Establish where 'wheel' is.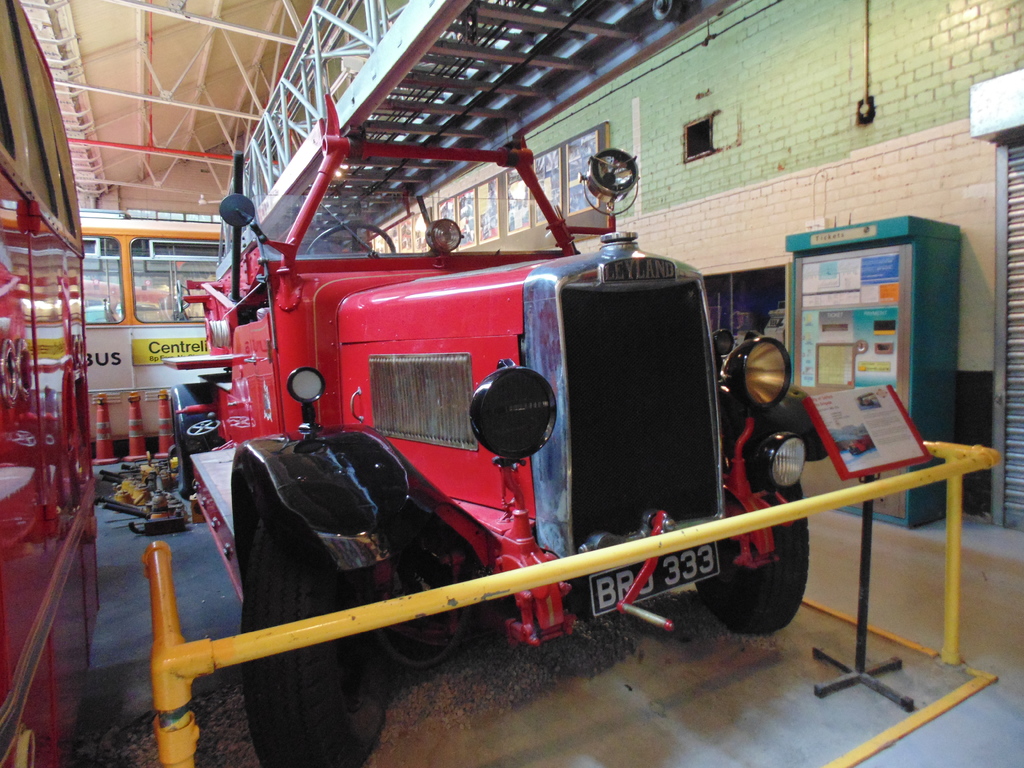
Established at region(235, 507, 392, 767).
